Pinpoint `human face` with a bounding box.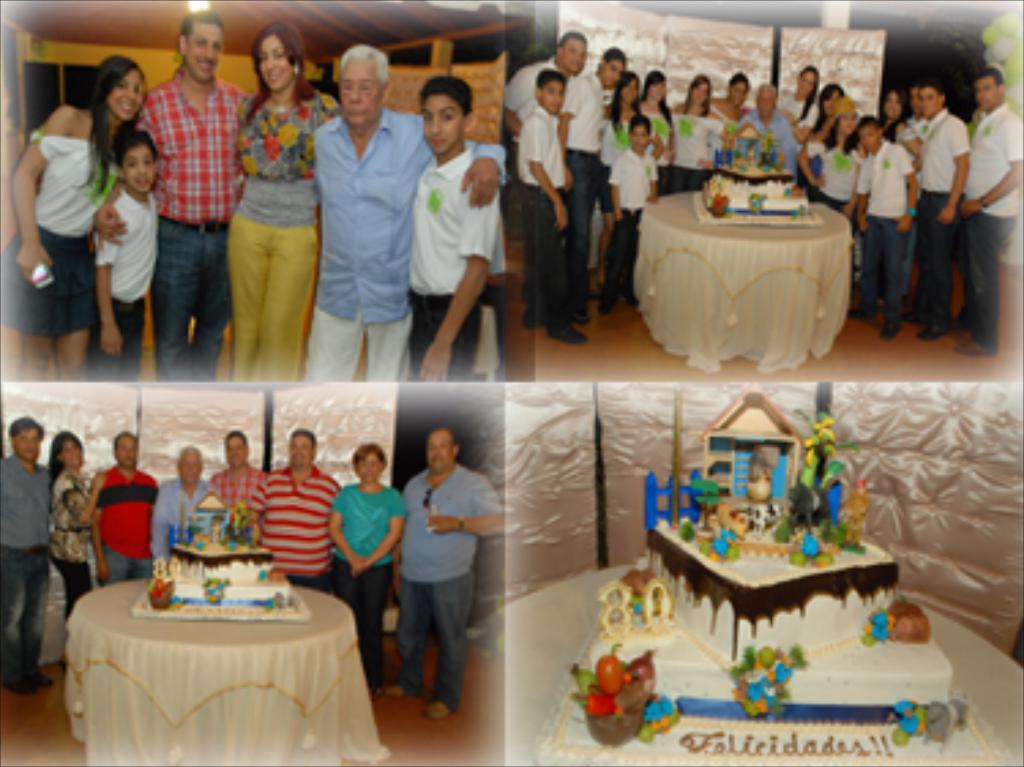
bbox(169, 445, 202, 491).
